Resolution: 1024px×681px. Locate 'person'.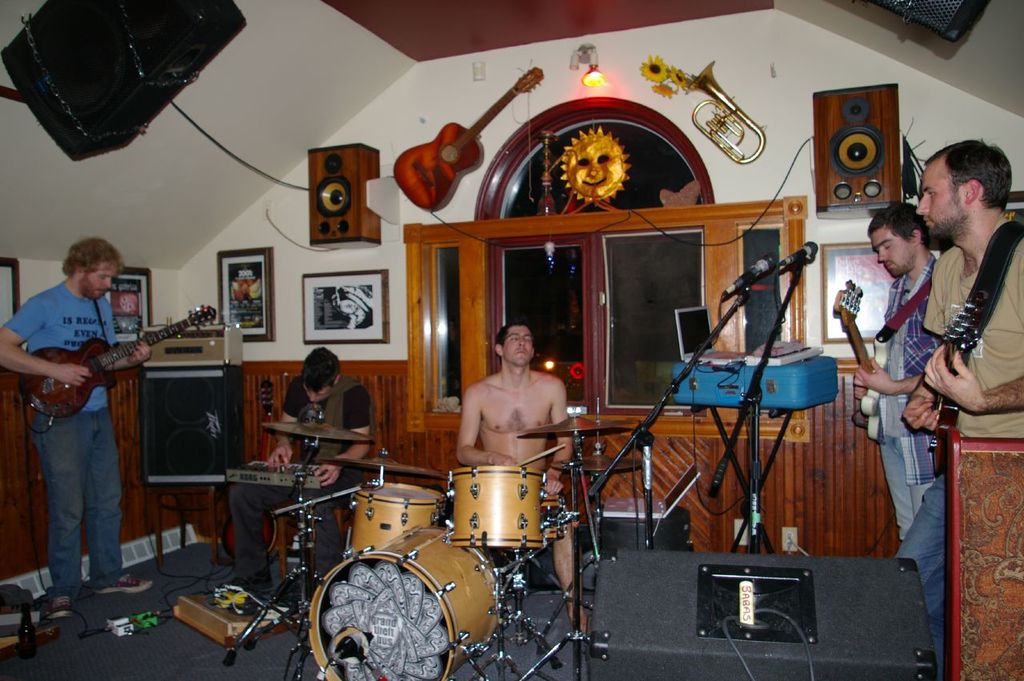
x1=0, y1=234, x2=154, y2=620.
